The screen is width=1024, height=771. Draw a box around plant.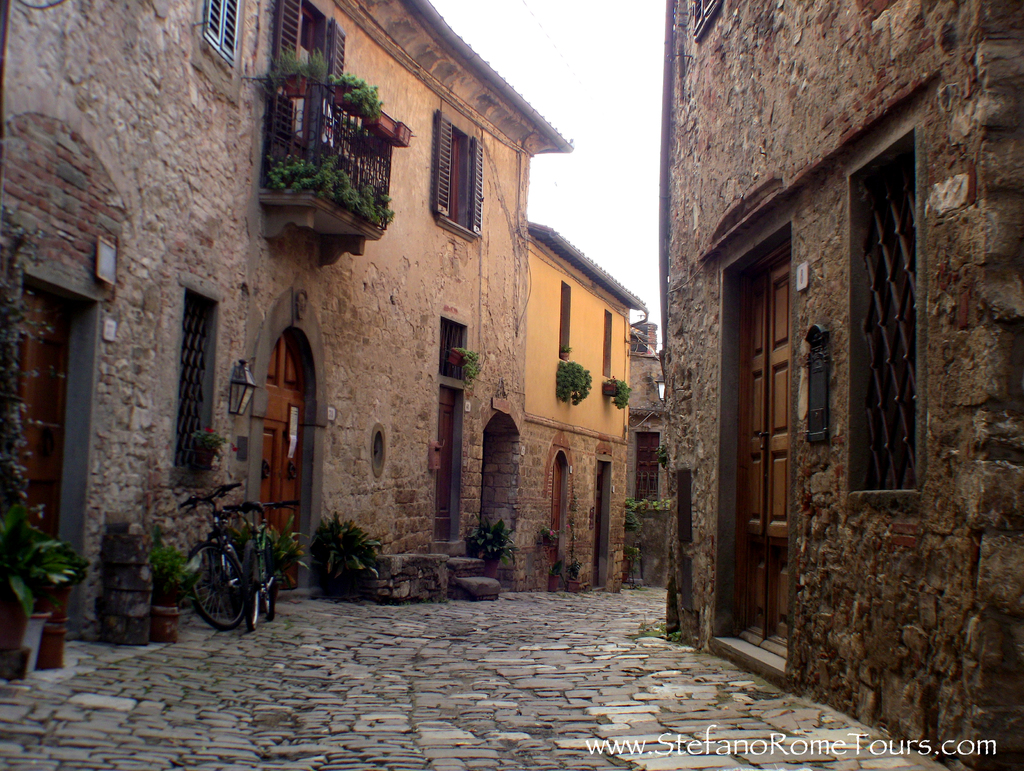
[left=265, top=40, right=381, bottom=124].
